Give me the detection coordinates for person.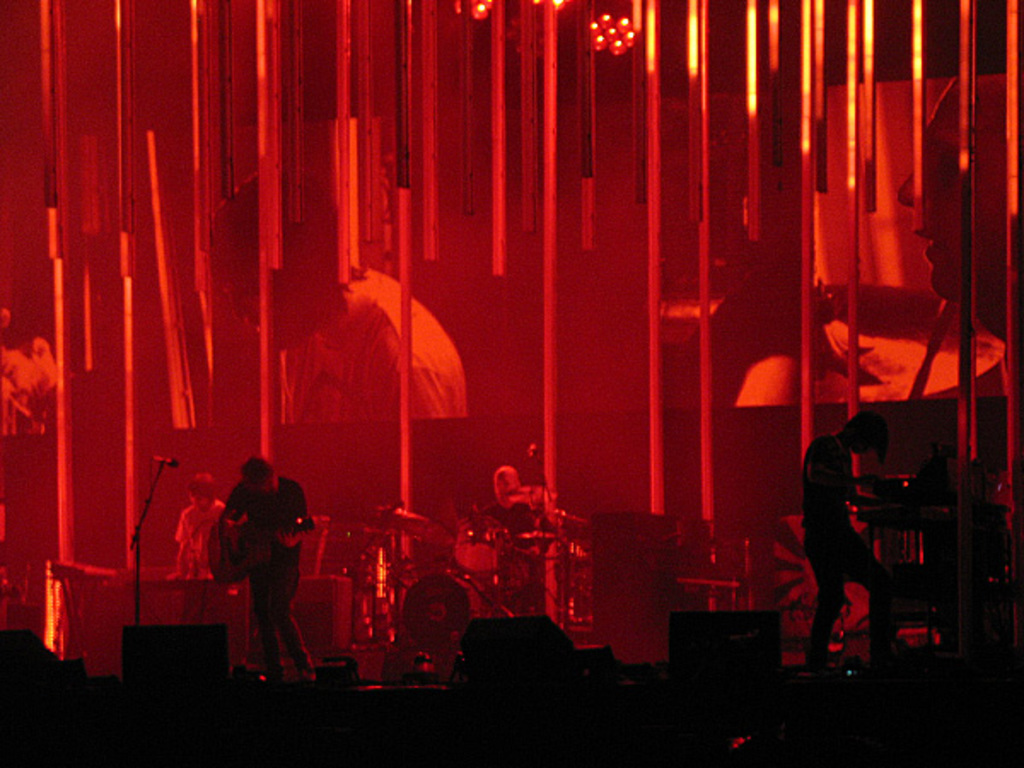
BBox(0, 335, 128, 577).
